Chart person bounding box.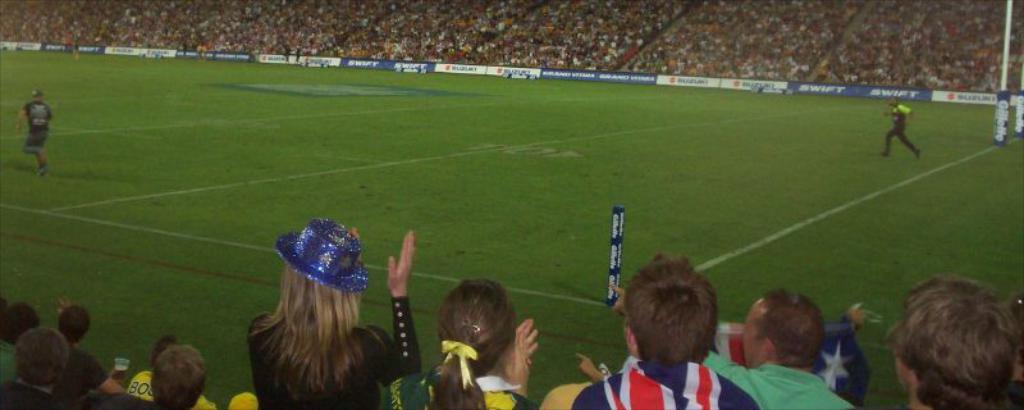
Charted: 234 188 404 409.
